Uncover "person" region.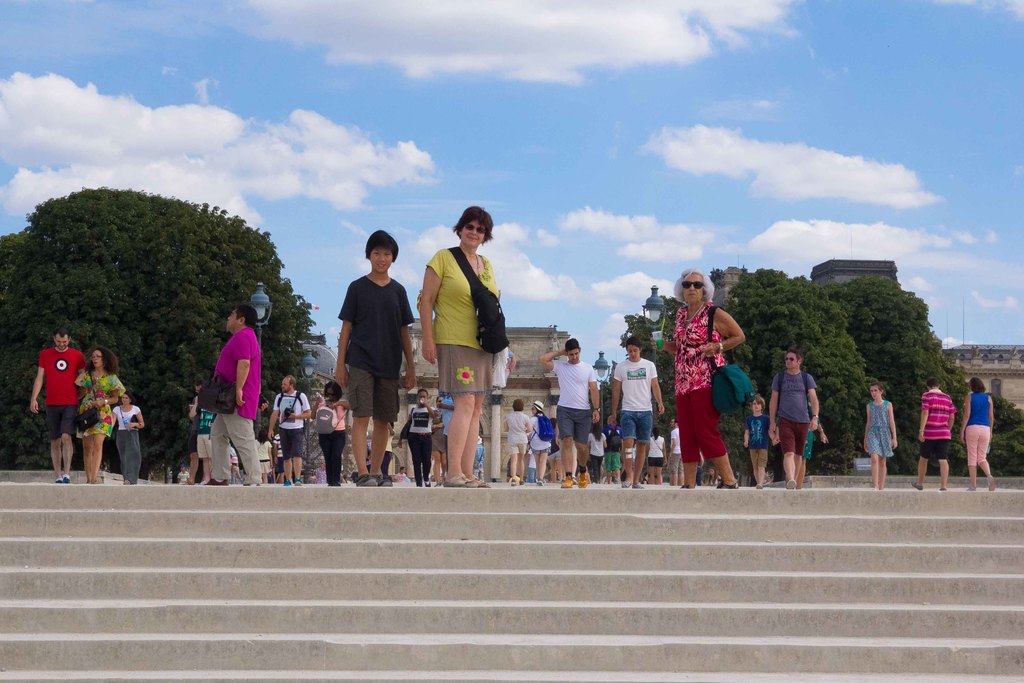
Uncovered: [268,375,308,482].
